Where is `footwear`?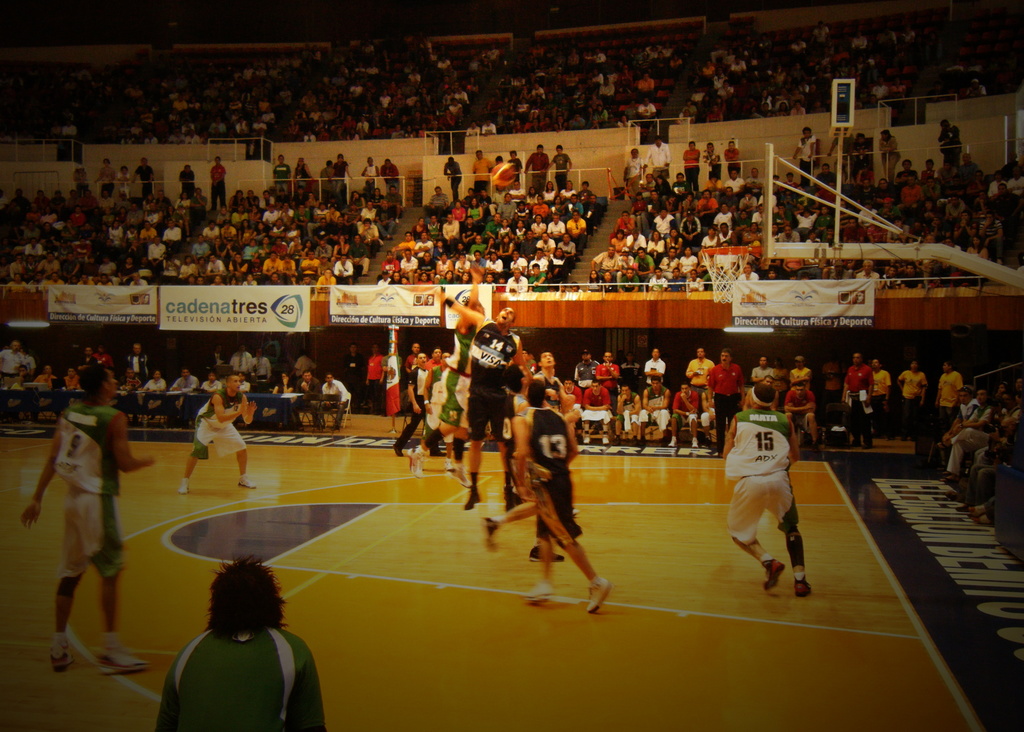
detection(479, 513, 499, 551).
